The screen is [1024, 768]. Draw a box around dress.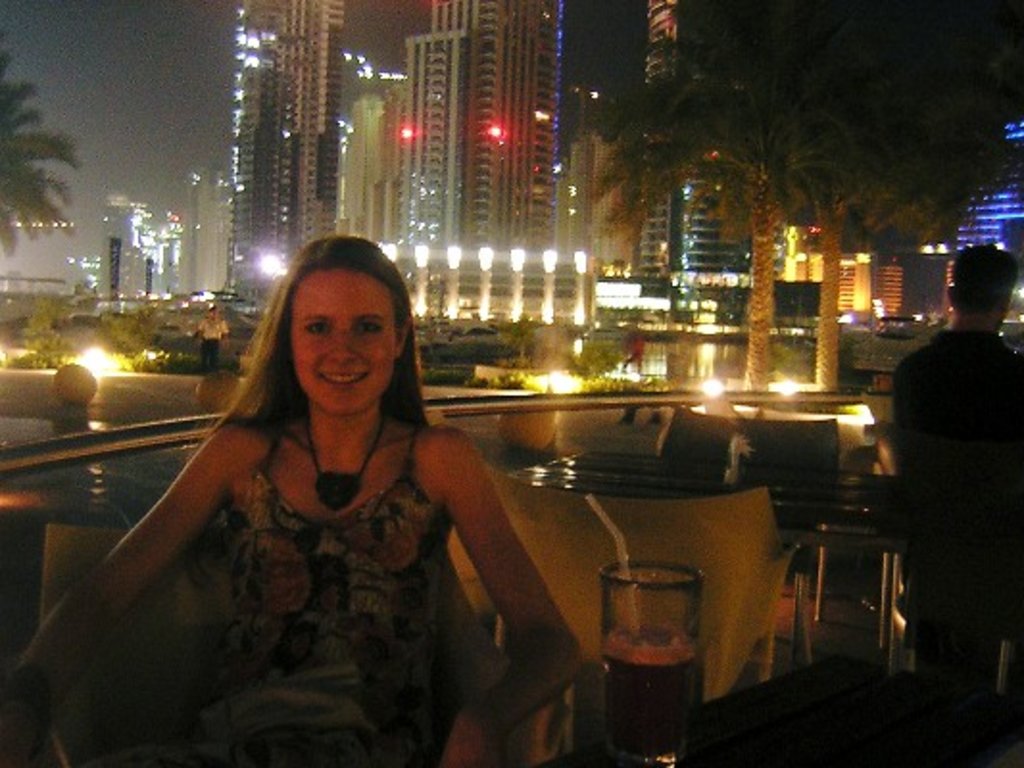
region(183, 428, 446, 766).
